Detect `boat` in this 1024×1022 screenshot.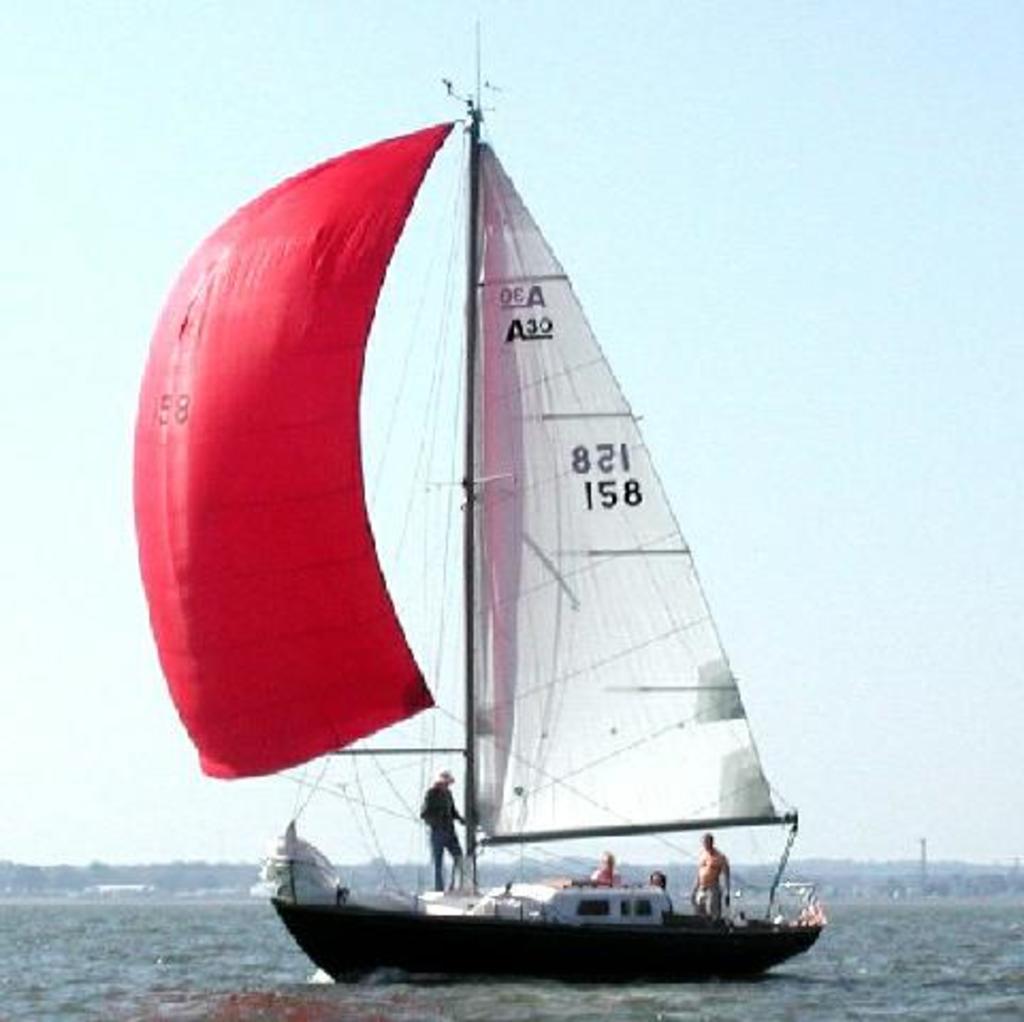
Detection: x1=128, y1=19, x2=843, y2=1021.
